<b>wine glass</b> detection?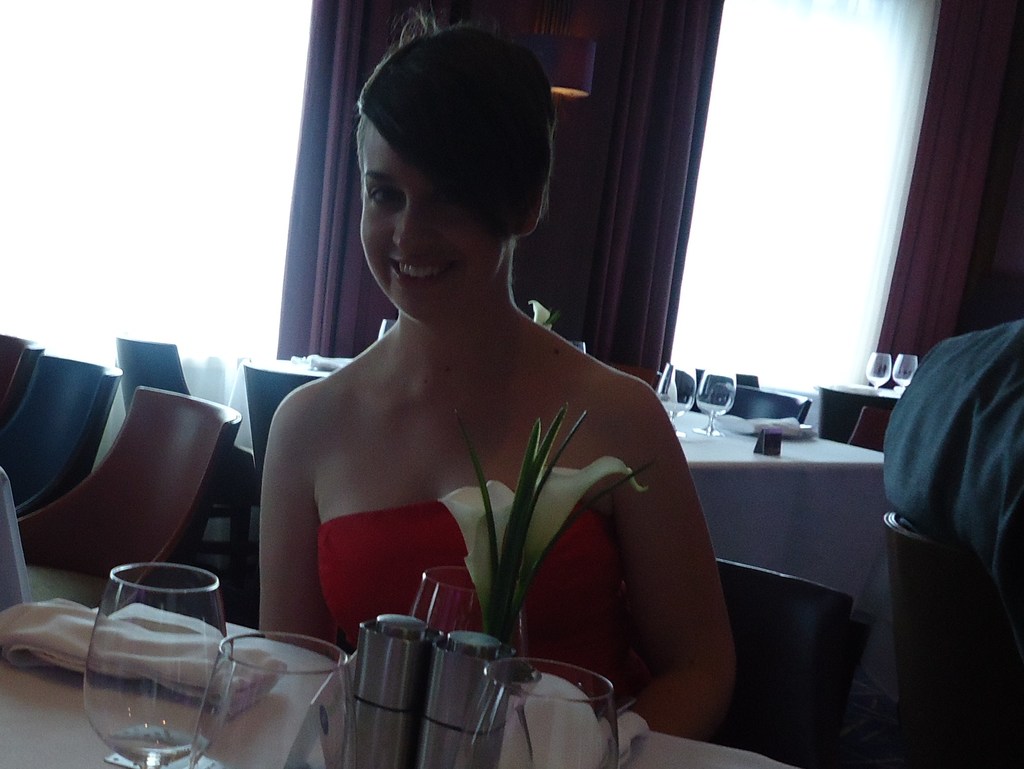
892:354:918:392
